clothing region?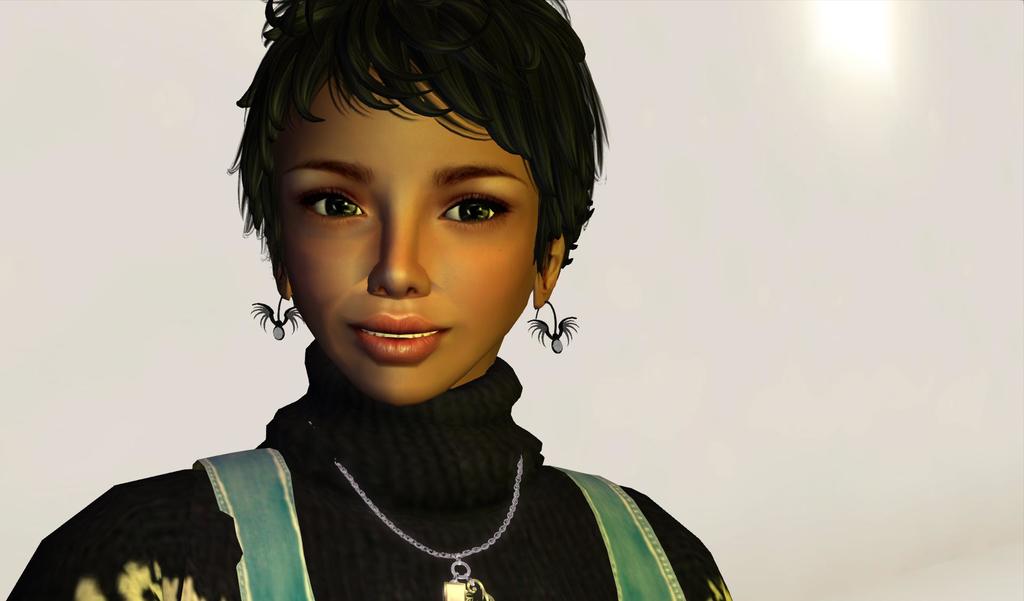
{"x1": 1, "y1": 345, "x2": 728, "y2": 600}
